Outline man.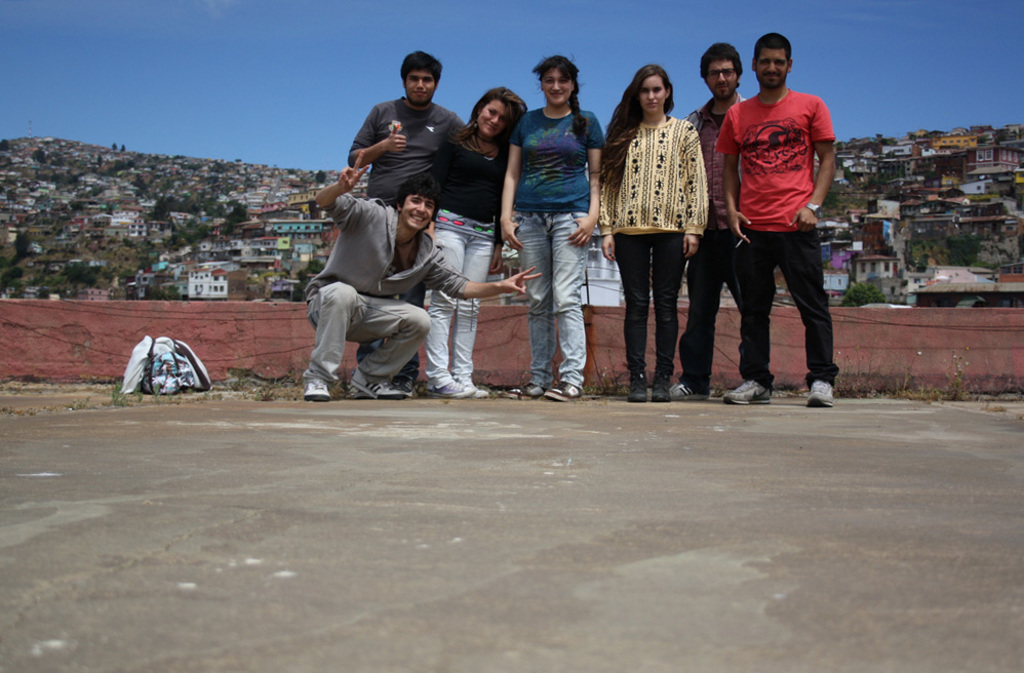
Outline: <bbox>301, 153, 545, 401</bbox>.
